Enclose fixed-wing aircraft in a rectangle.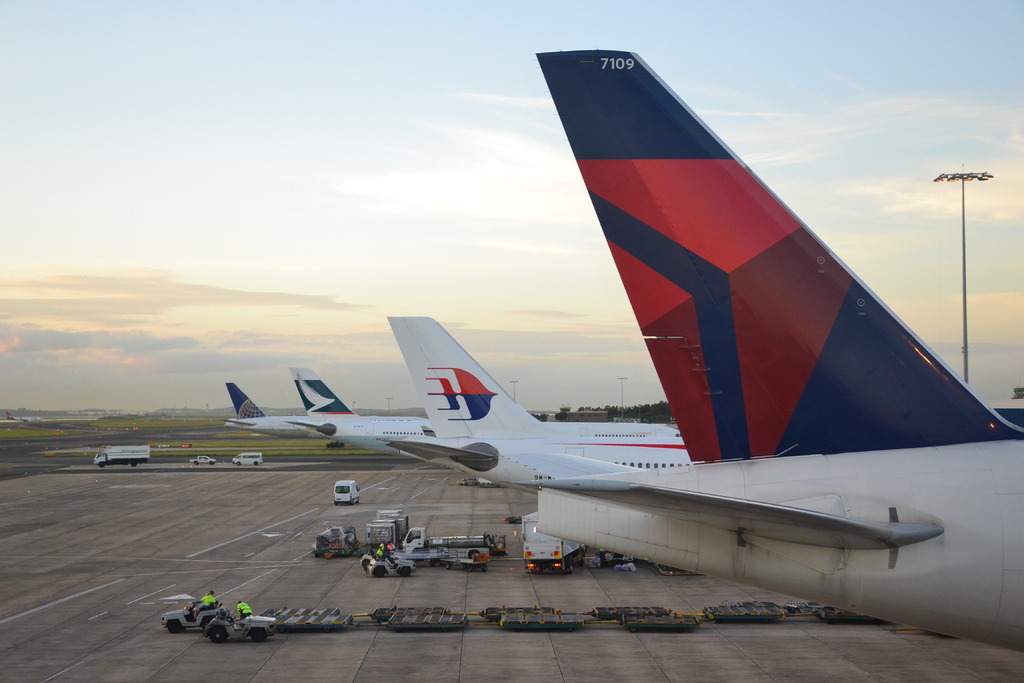
x1=304, y1=368, x2=537, y2=461.
